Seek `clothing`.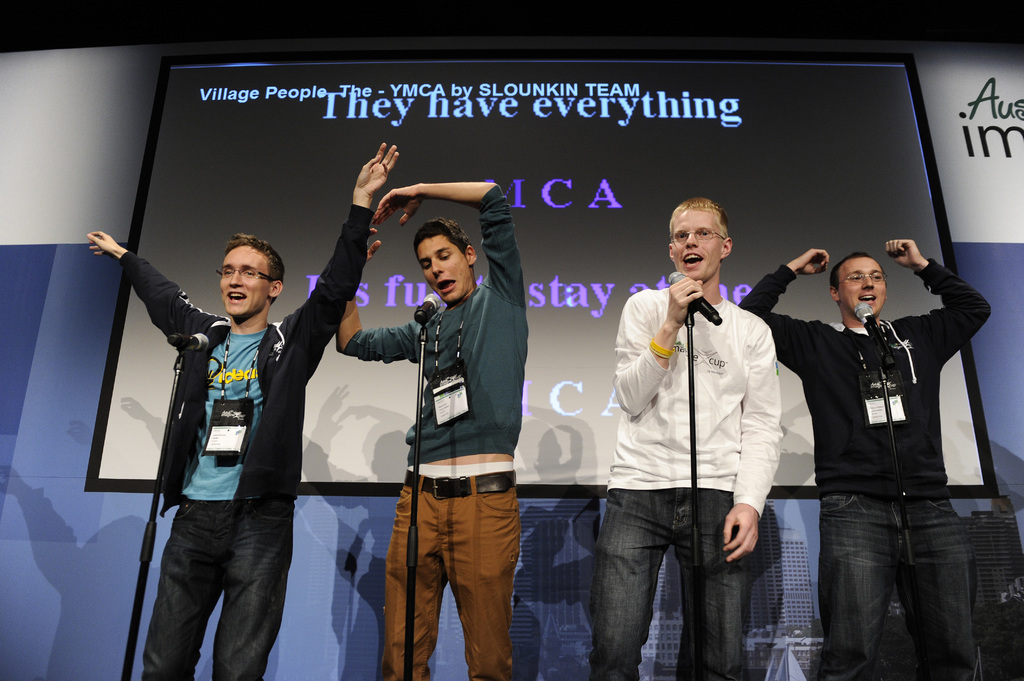
l=129, t=212, r=372, b=680.
